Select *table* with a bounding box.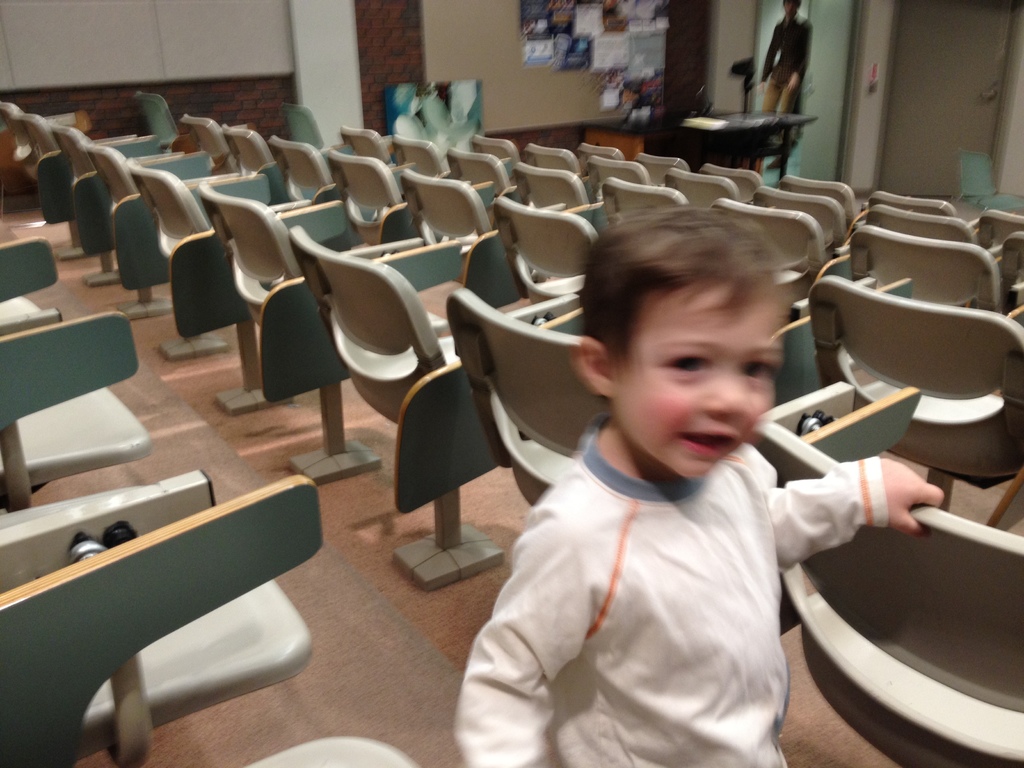
584 102 822 158.
